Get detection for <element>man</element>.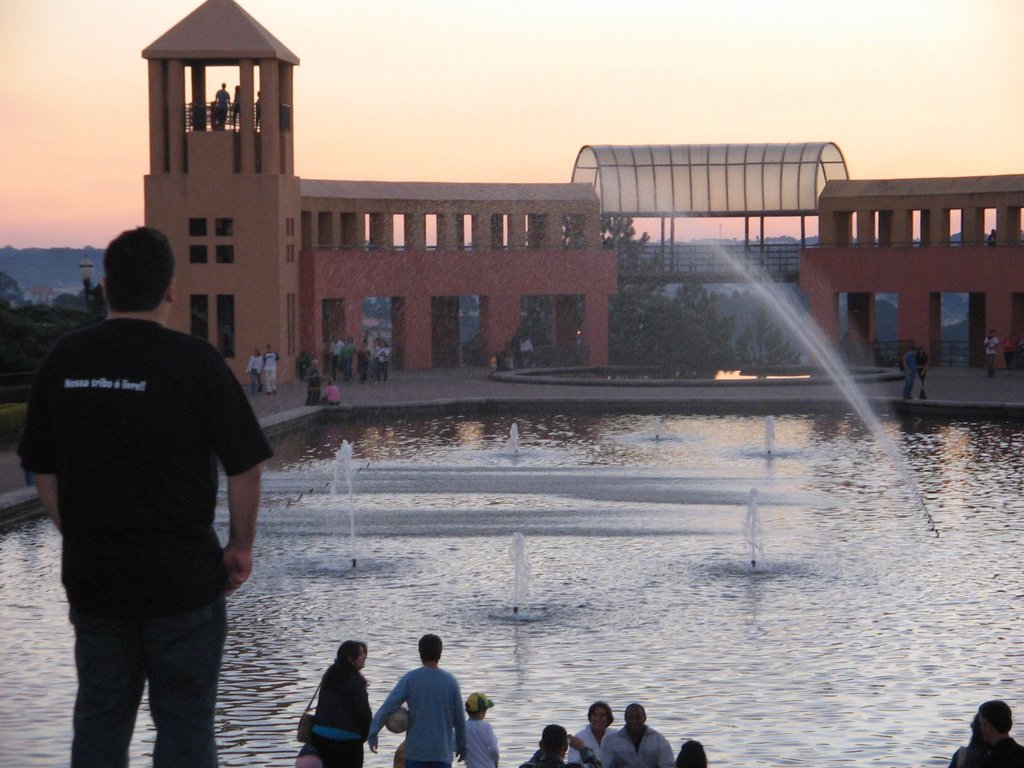
Detection: 600,708,682,767.
